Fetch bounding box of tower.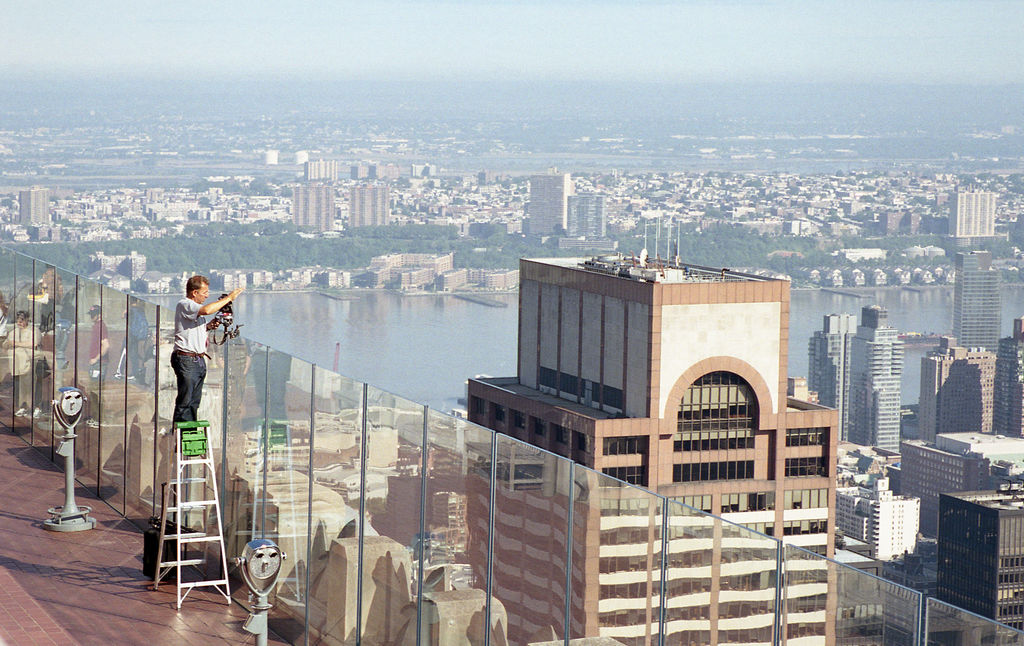
Bbox: {"x1": 949, "y1": 185, "x2": 1003, "y2": 241}.
